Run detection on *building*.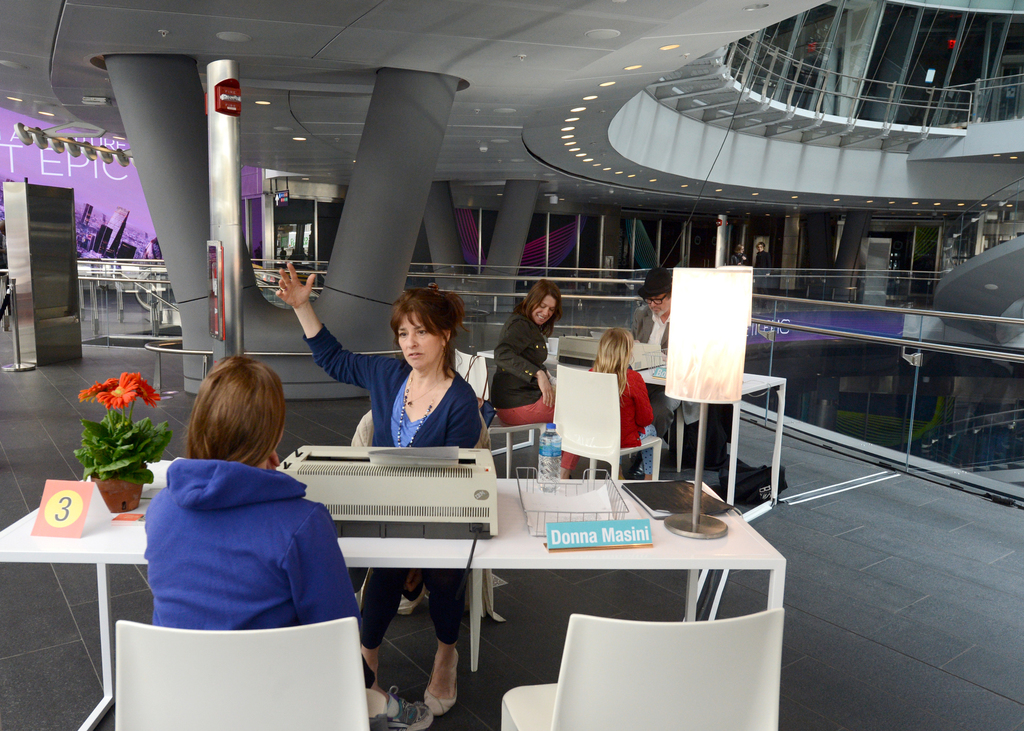
Result: (0,0,1023,730).
